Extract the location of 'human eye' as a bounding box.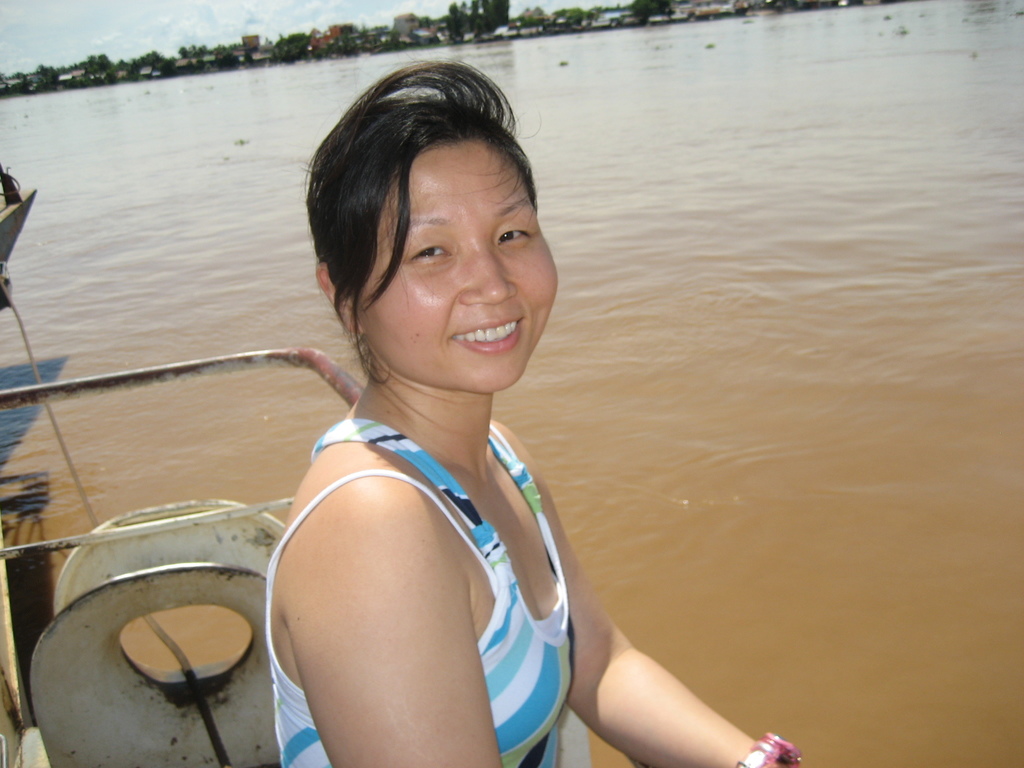
<bbox>407, 242, 457, 266</bbox>.
